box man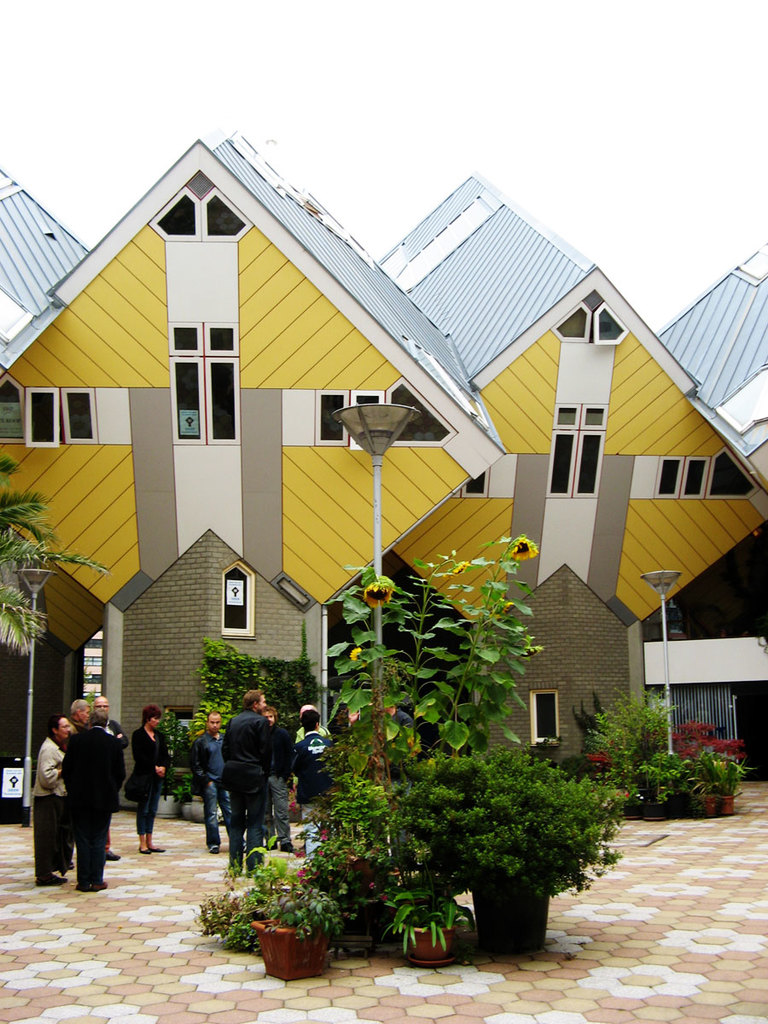
(34,695,87,879)
